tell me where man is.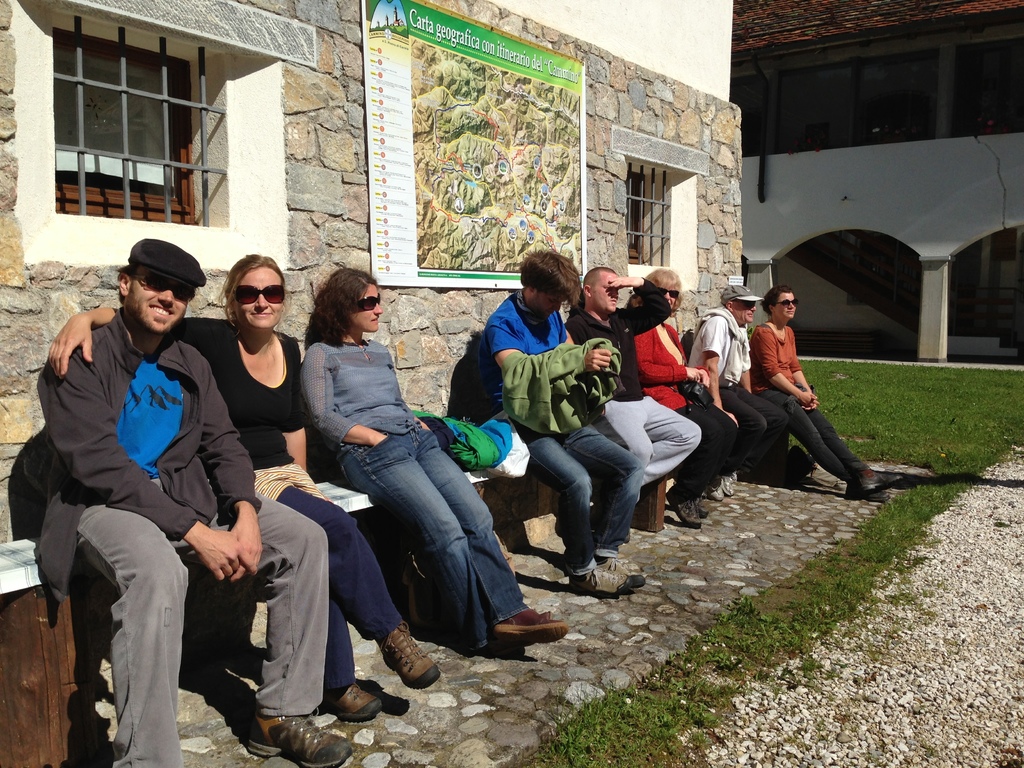
man is at select_region(36, 213, 258, 765).
